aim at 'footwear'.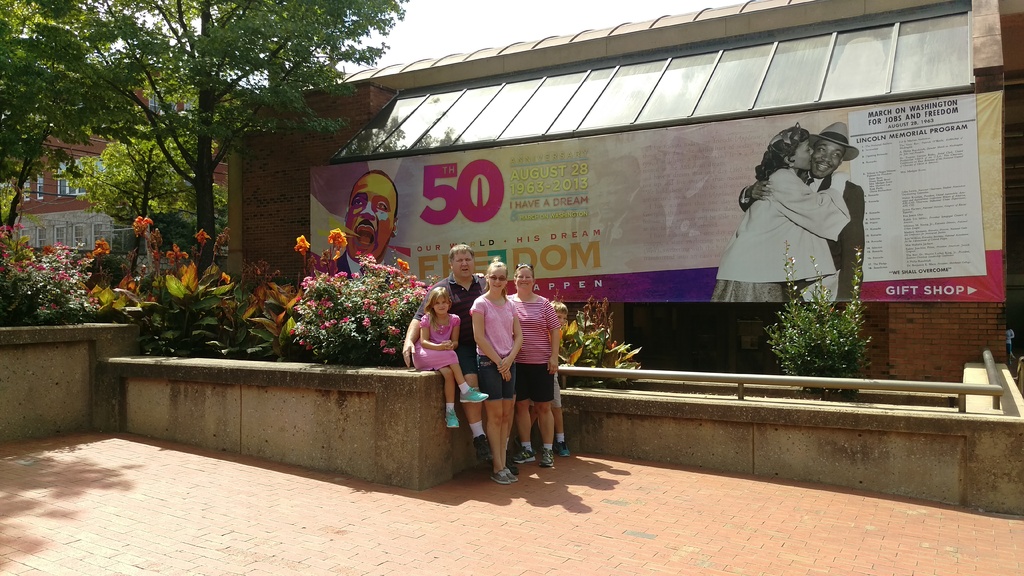
Aimed at [left=553, top=433, right=575, bottom=454].
